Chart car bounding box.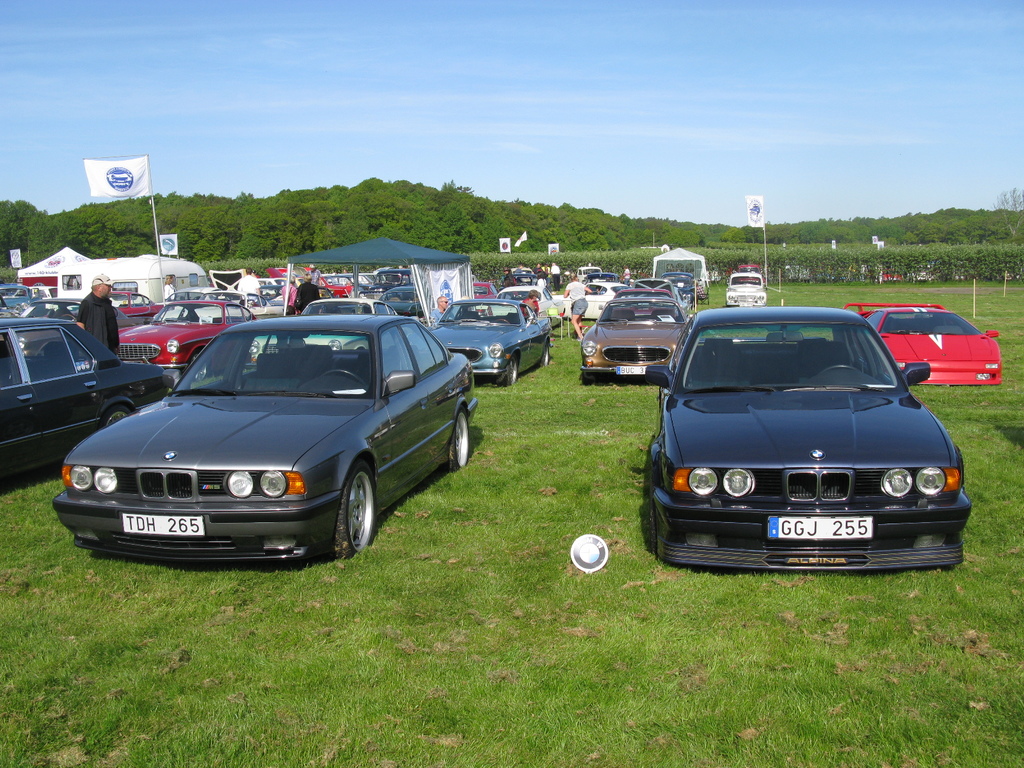
Charted: pyautogui.locateOnScreen(654, 269, 698, 301).
